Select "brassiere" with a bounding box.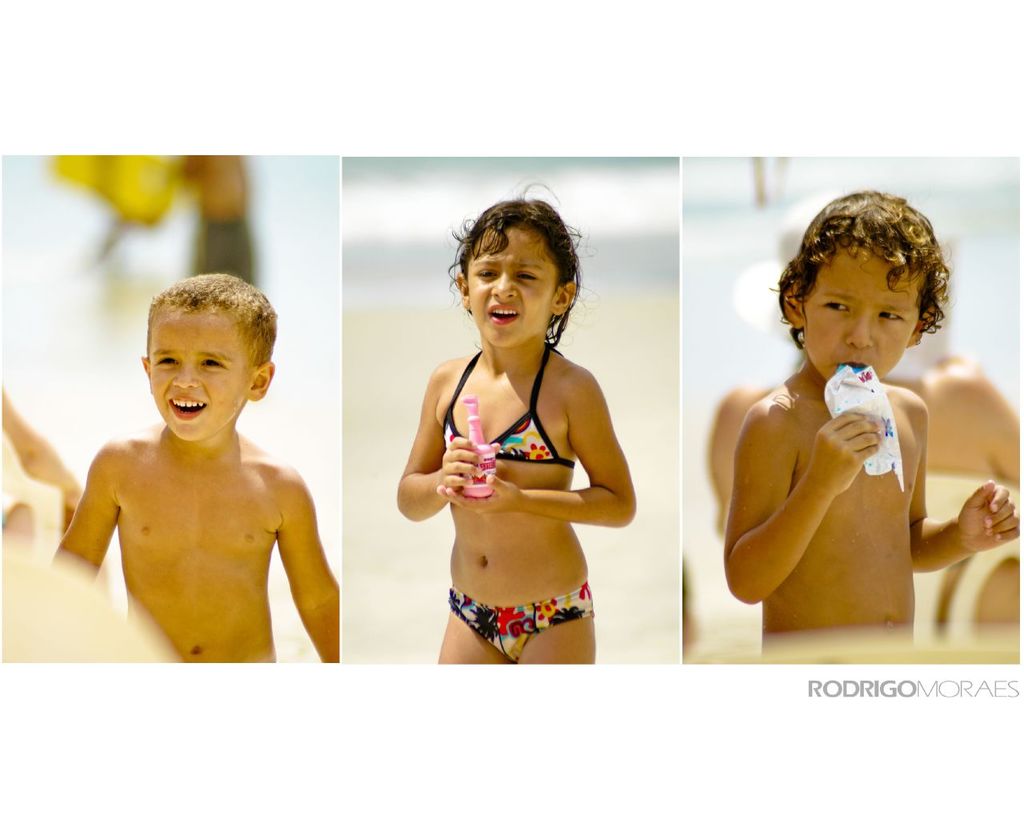
select_region(438, 338, 575, 463).
